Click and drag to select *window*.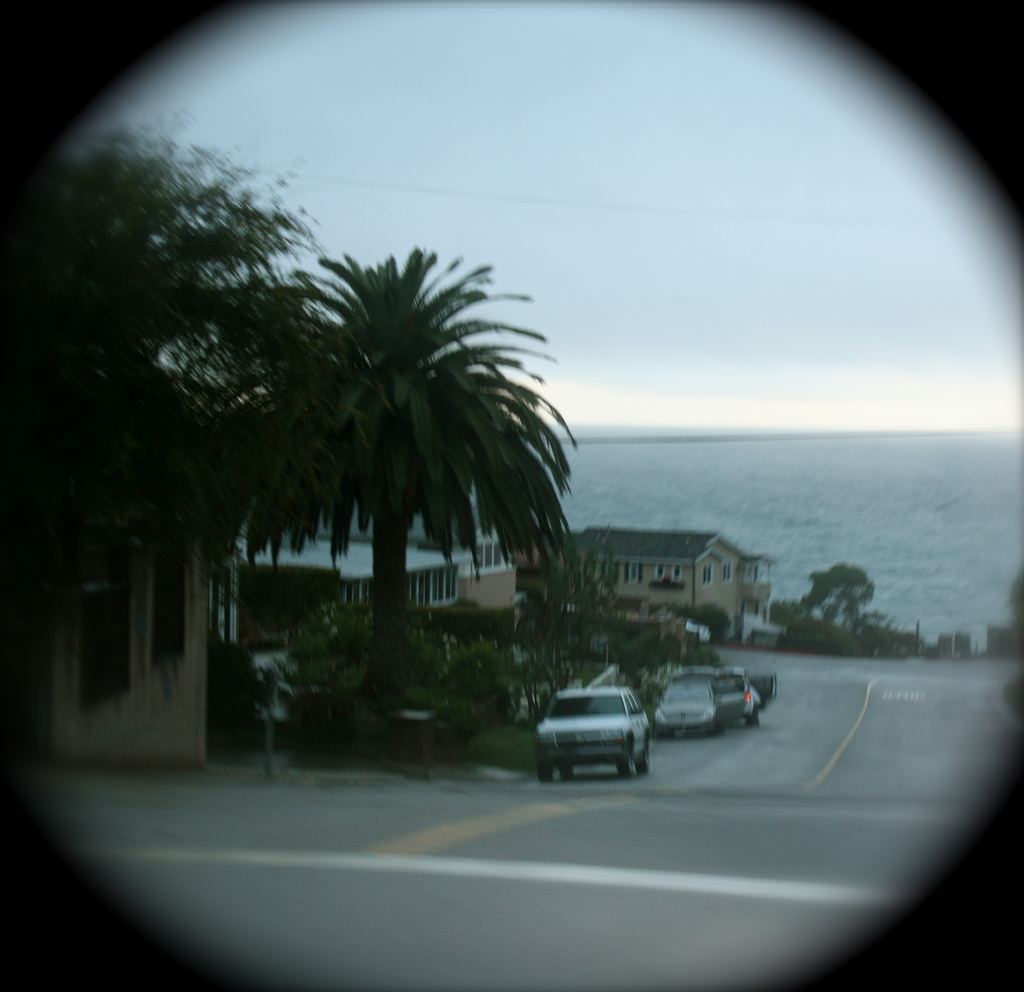
Selection: crop(625, 695, 630, 711).
